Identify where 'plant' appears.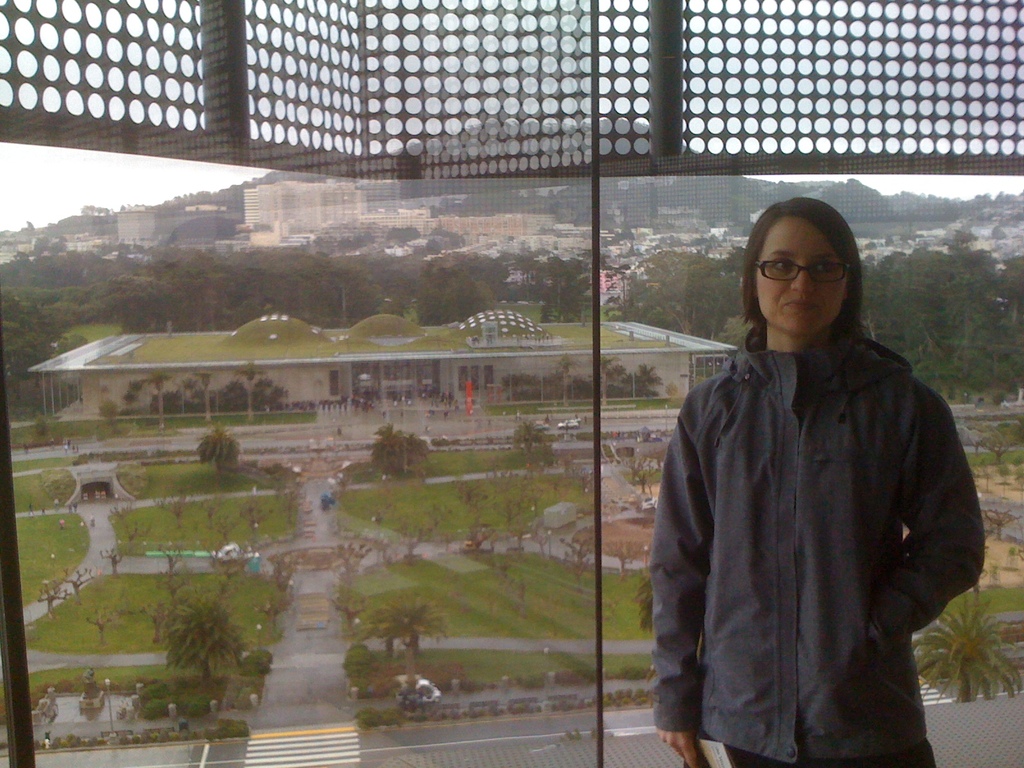
Appears at region(559, 667, 578, 685).
